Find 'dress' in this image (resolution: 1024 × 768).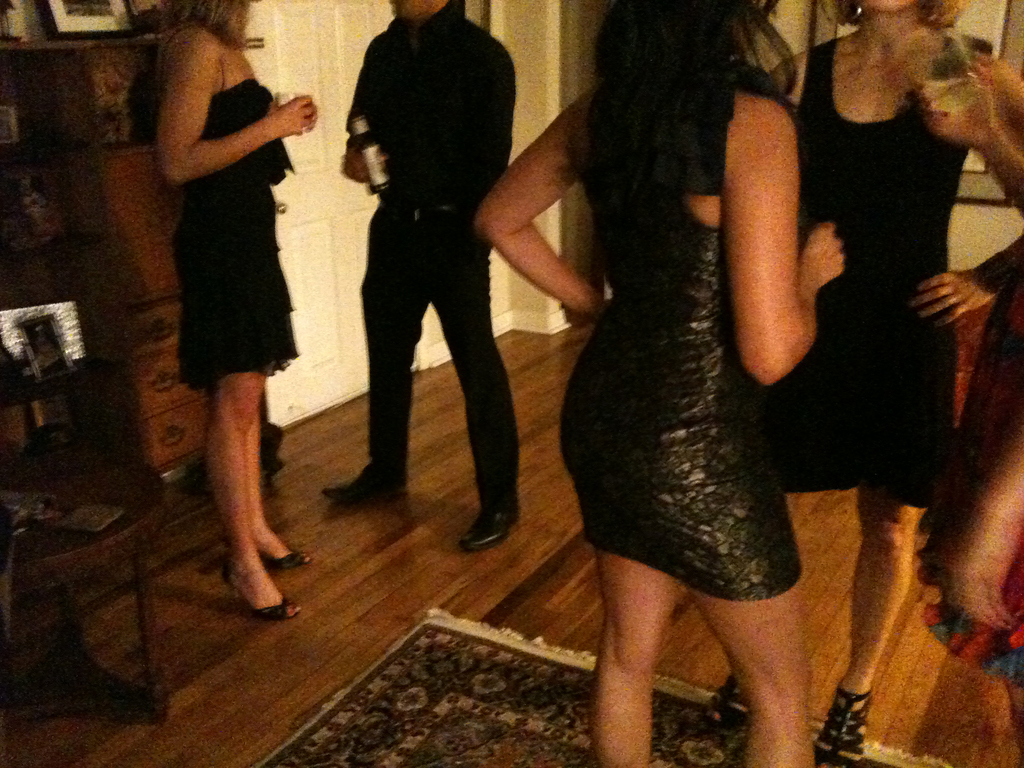
x1=784, y1=37, x2=969, y2=493.
